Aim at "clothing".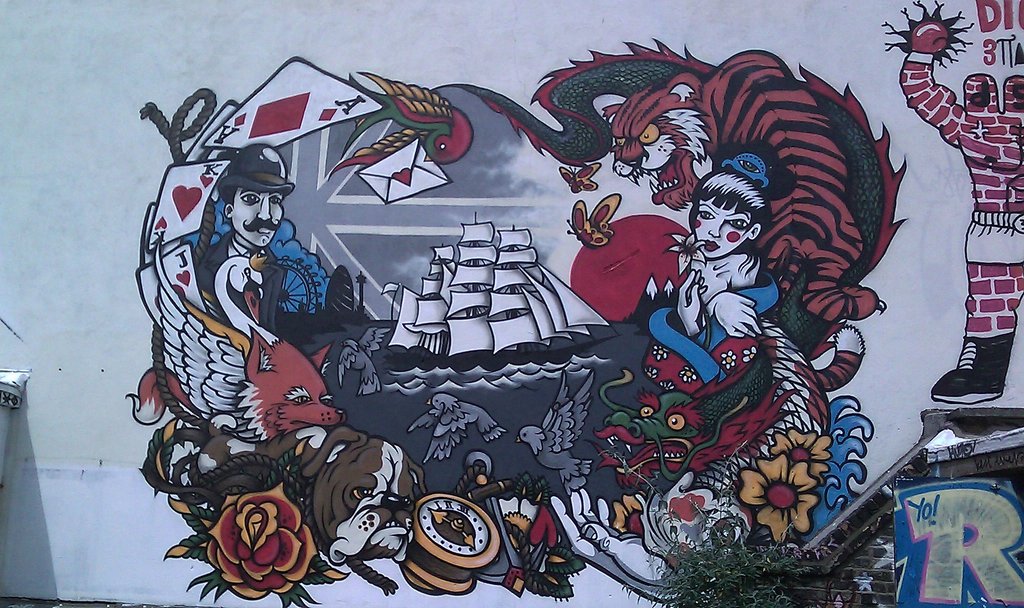
Aimed at bbox=[186, 236, 290, 336].
